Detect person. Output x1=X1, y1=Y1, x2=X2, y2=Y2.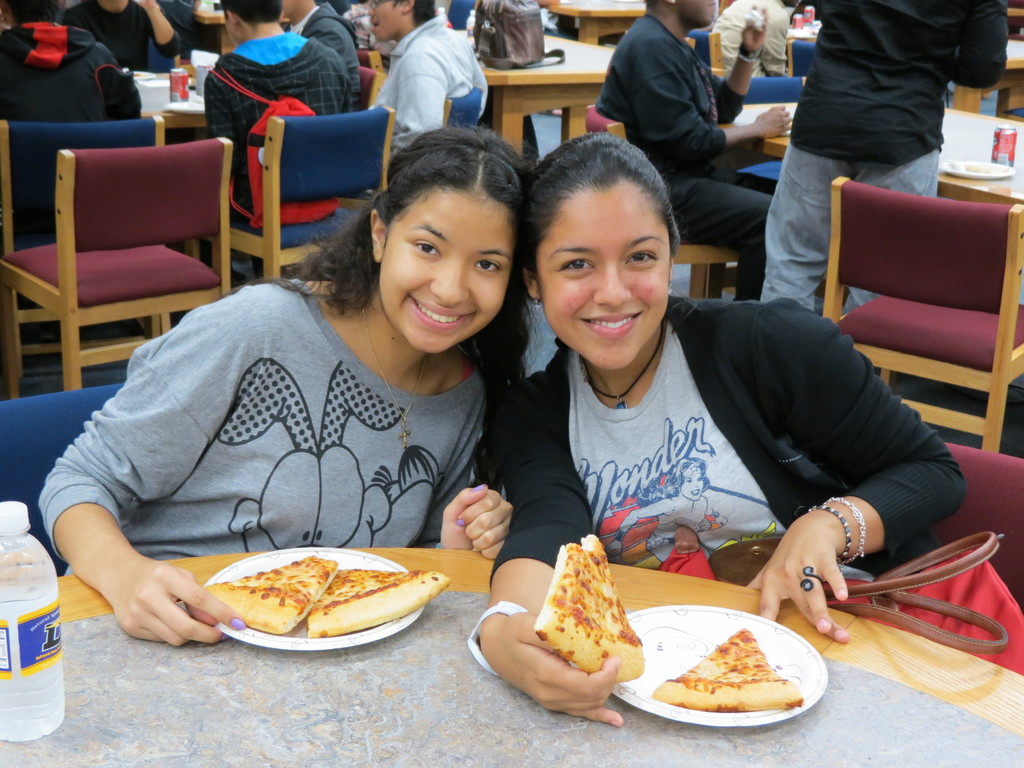
x1=36, y1=125, x2=543, y2=649.
